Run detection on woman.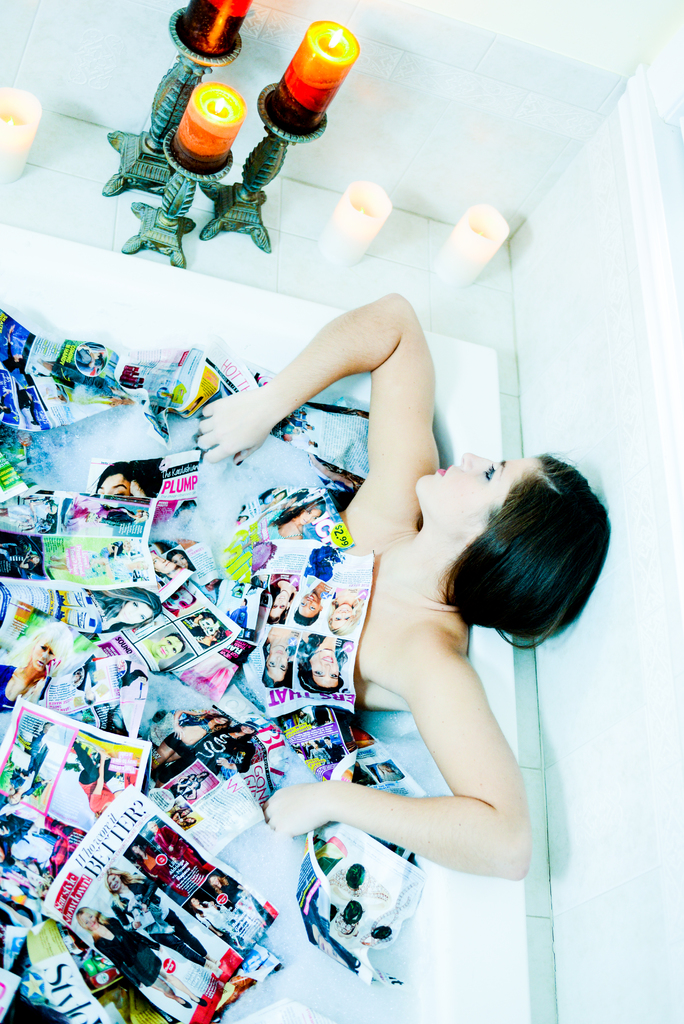
Result: bbox=(0, 621, 76, 712).
